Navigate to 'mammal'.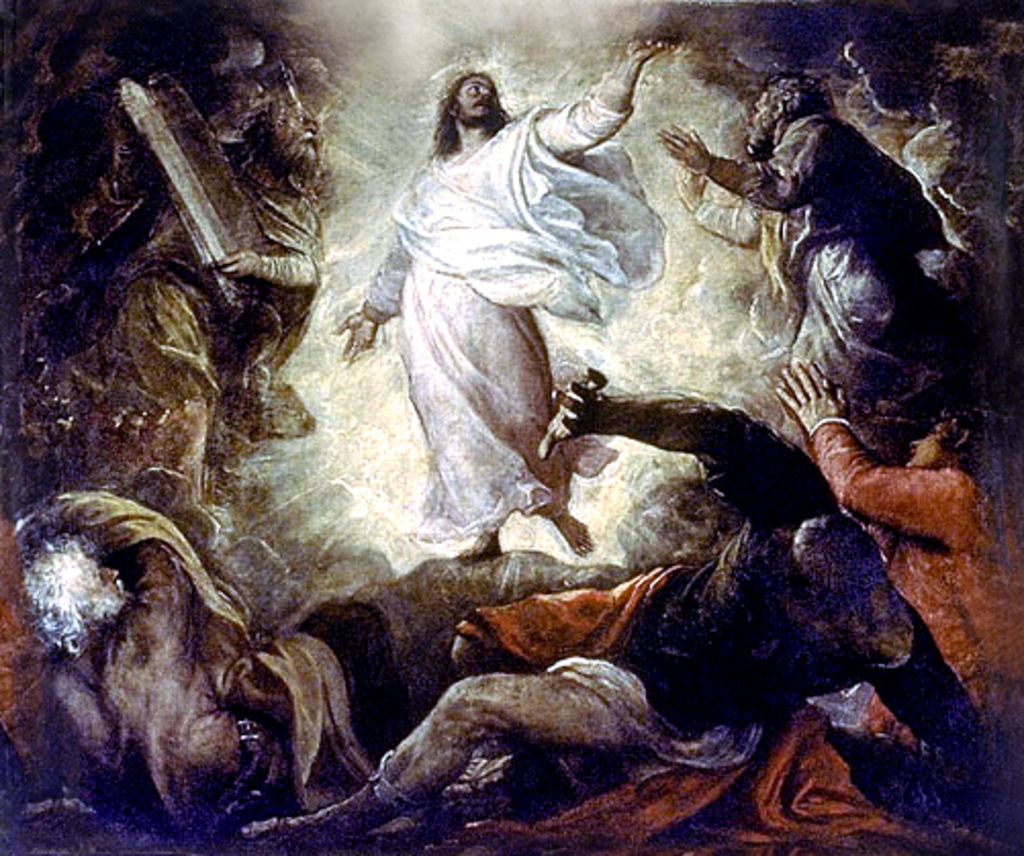
Navigation target: <bbox>333, 41, 709, 560</bbox>.
